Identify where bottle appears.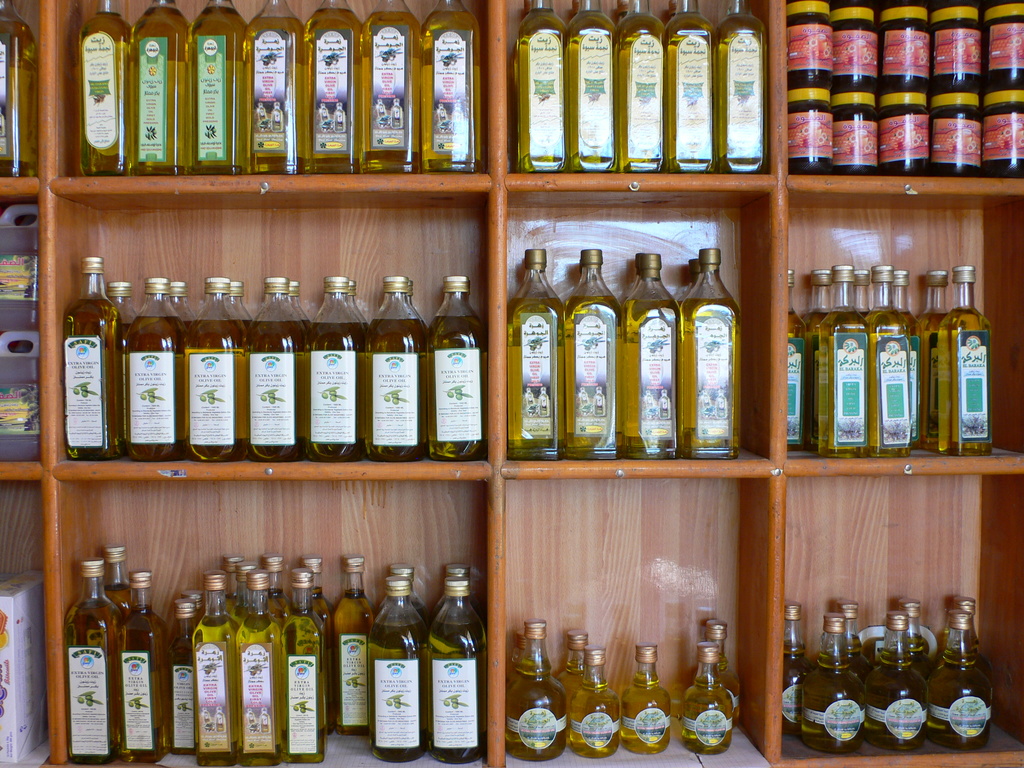
Appears at 928 607 991 750.
